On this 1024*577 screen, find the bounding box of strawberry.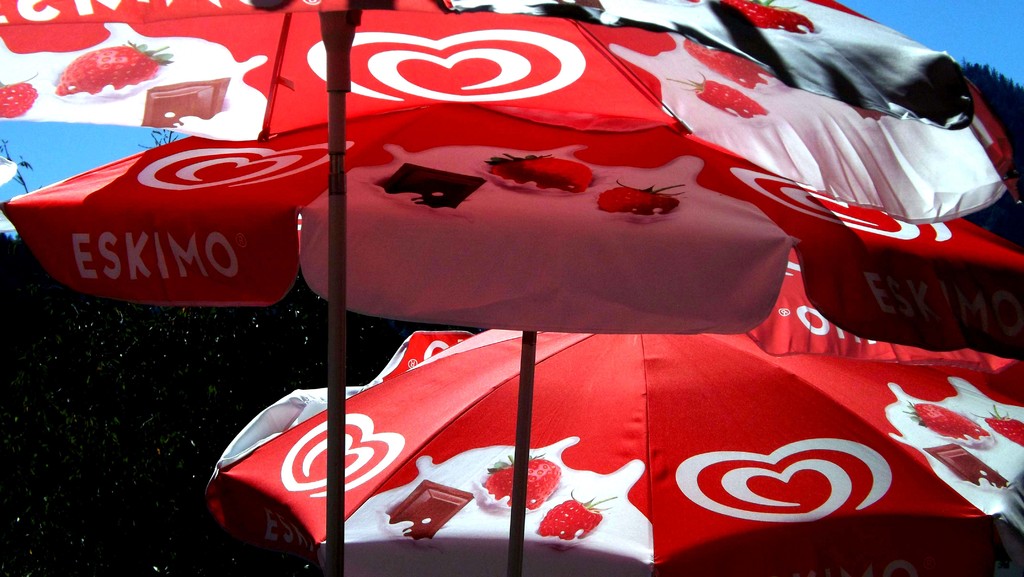
Bounding box: box=[717, 0, 814, 33].
